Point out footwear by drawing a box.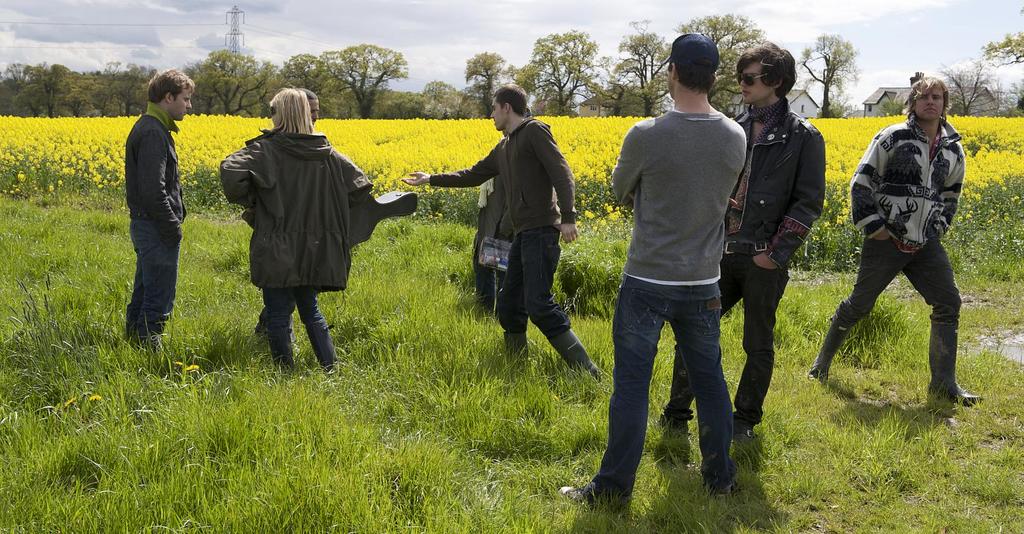
[270,329,296,374].
